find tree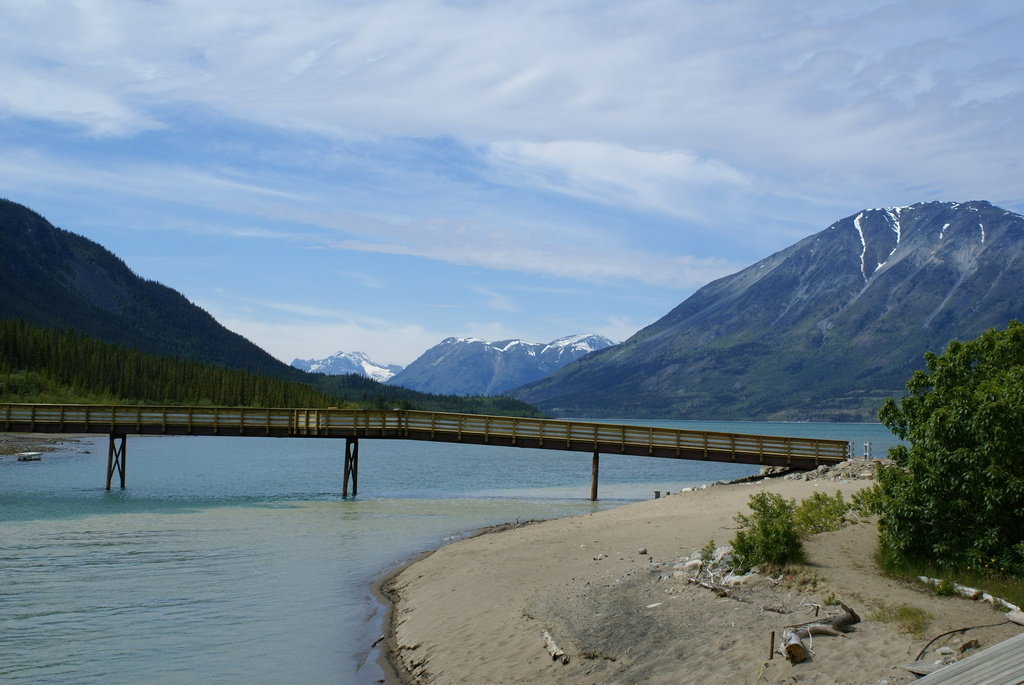
left=855, top=326, right=1023, bottom=575
